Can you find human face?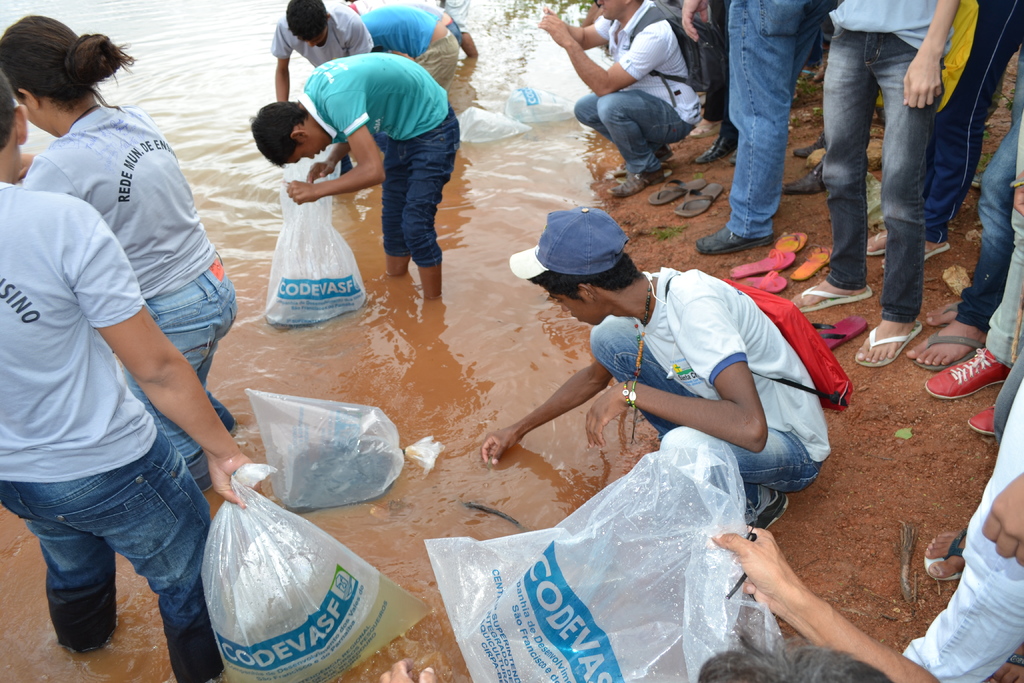
Yes, bounding box: bbox(284, 136, 335, 165).
